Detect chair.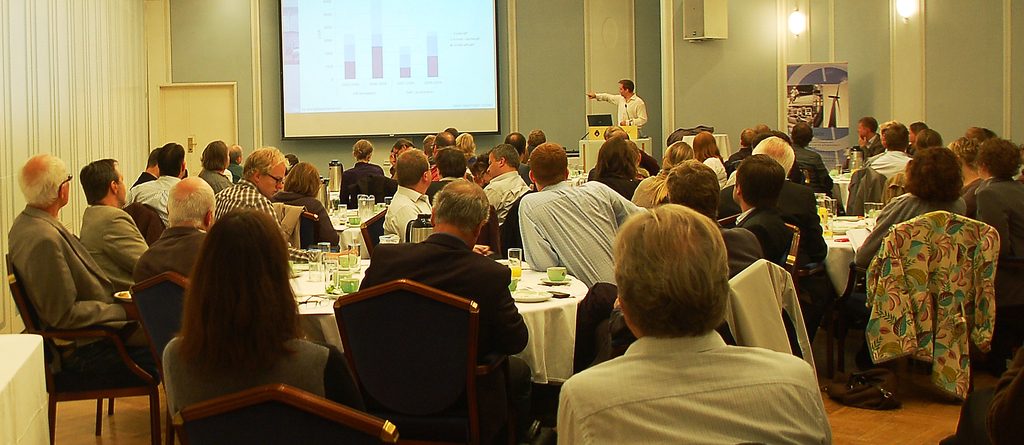
Detected at region(328, 277, 526, 442).
